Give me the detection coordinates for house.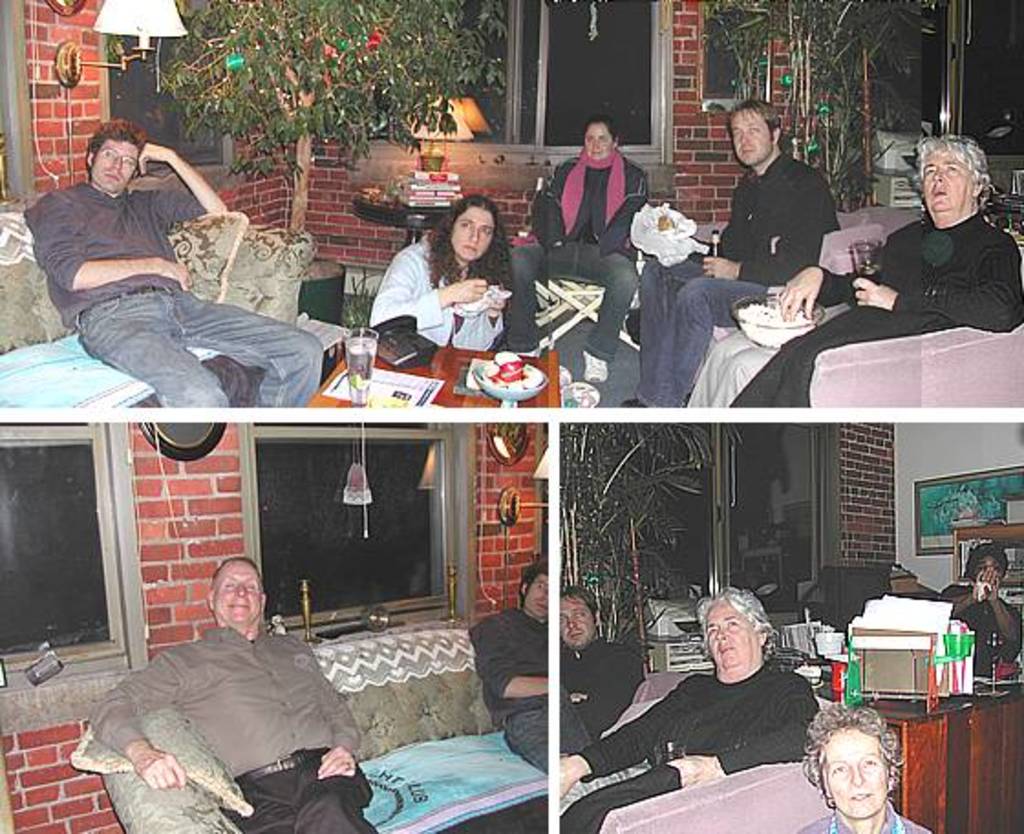
[0,0,1022,422].
